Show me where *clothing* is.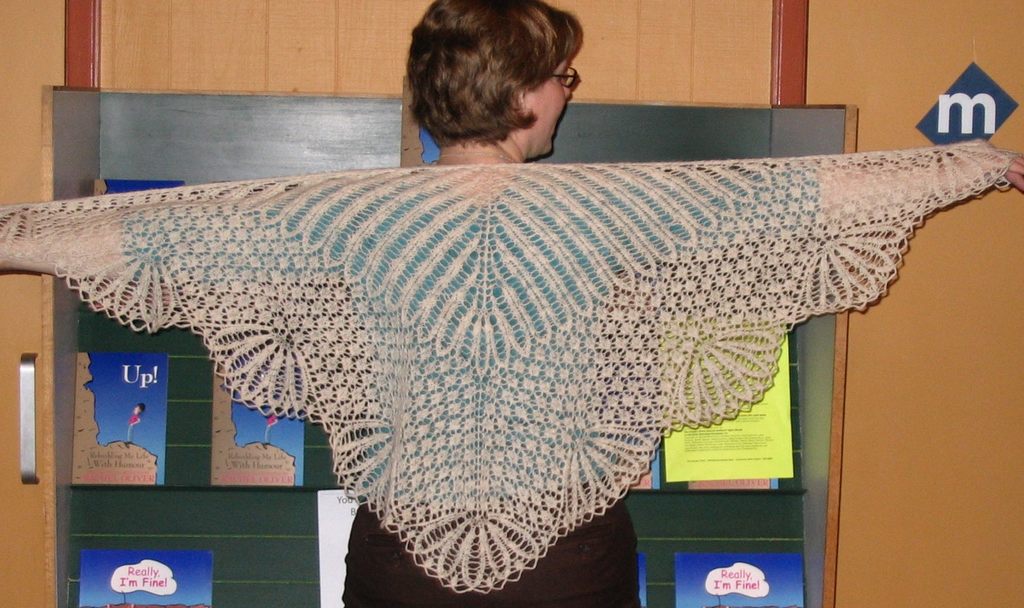
*clothing* is at bbox=[0, 145, 1019, 605].
